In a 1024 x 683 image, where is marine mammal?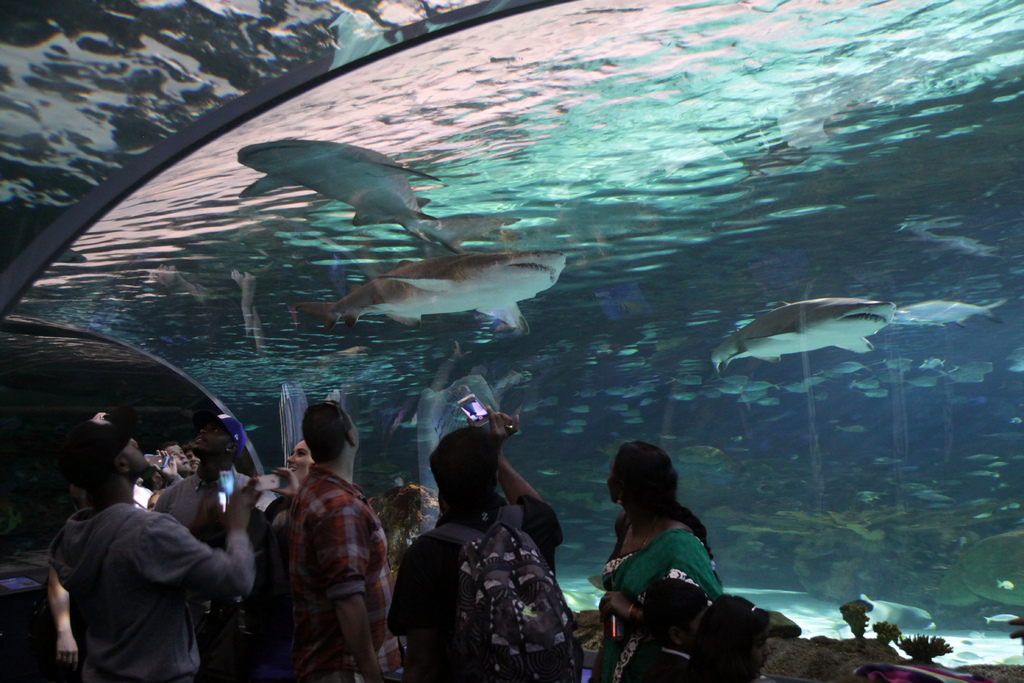
select_region(221, 272, 271, 352).
